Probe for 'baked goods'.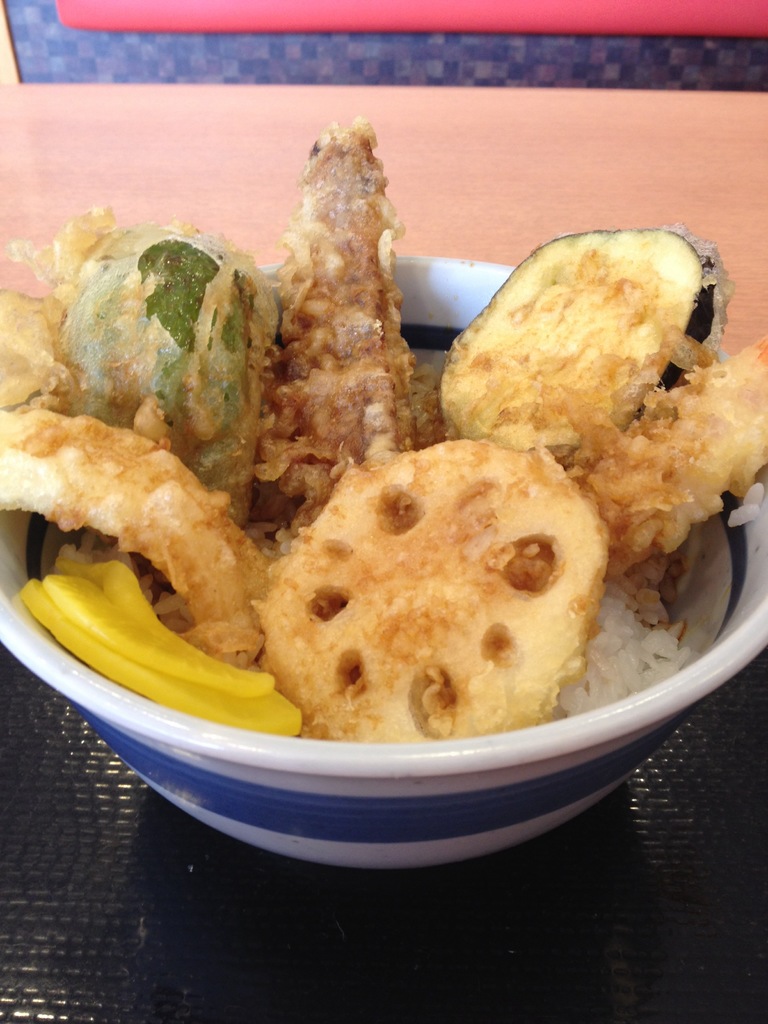
Probe result: 563:323:767:574.
